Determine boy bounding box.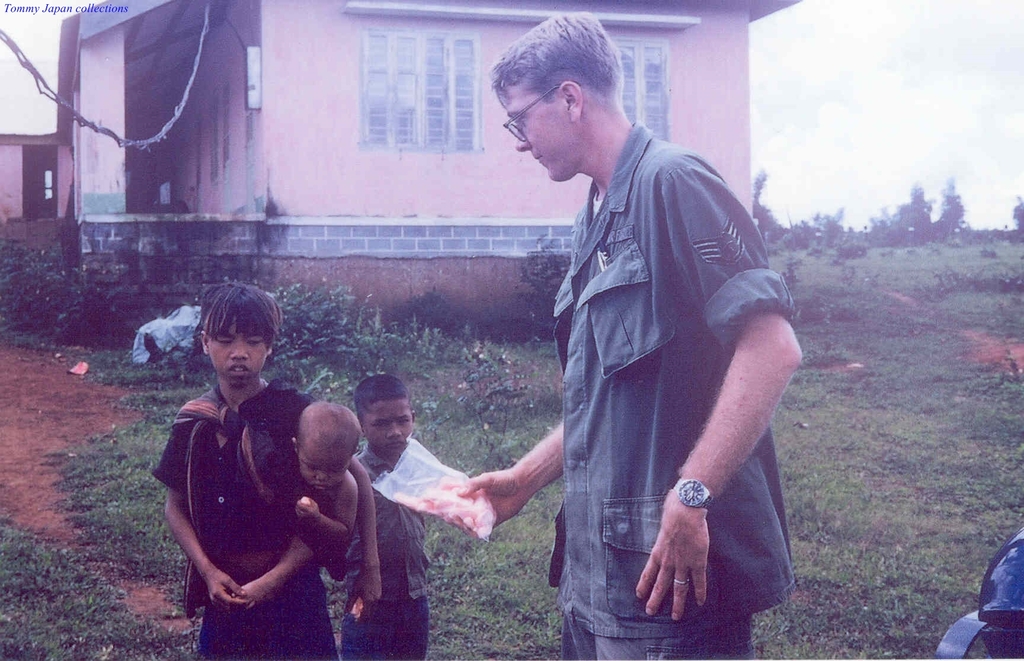
Determined: x1=340, y1=374, x2=429, y2=660.
